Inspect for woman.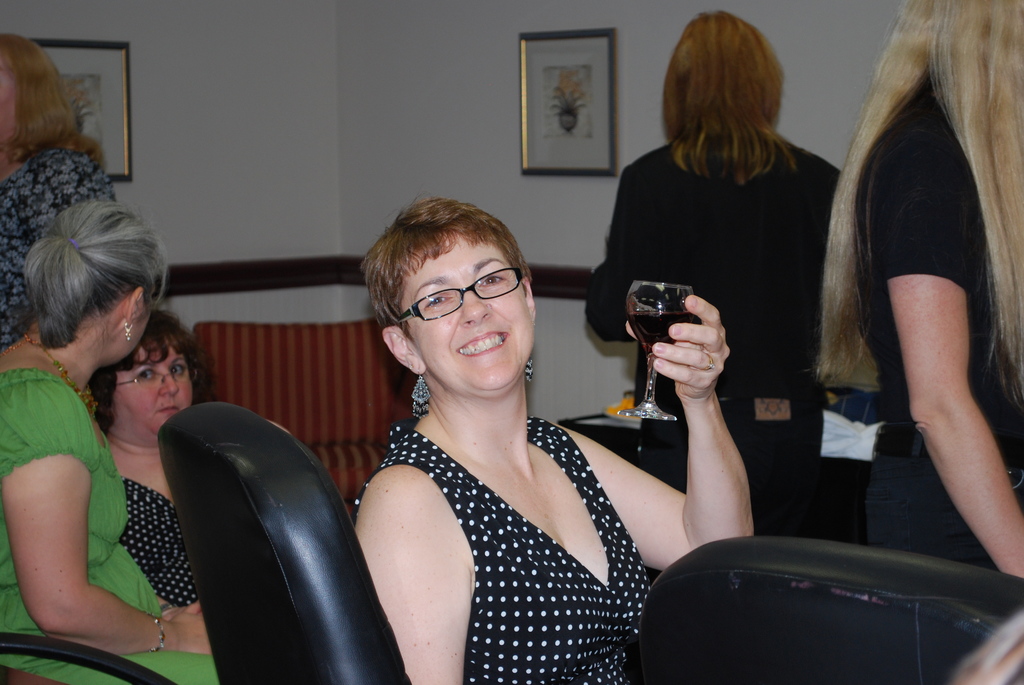
Inspection: 0, 193, 224, 684.
